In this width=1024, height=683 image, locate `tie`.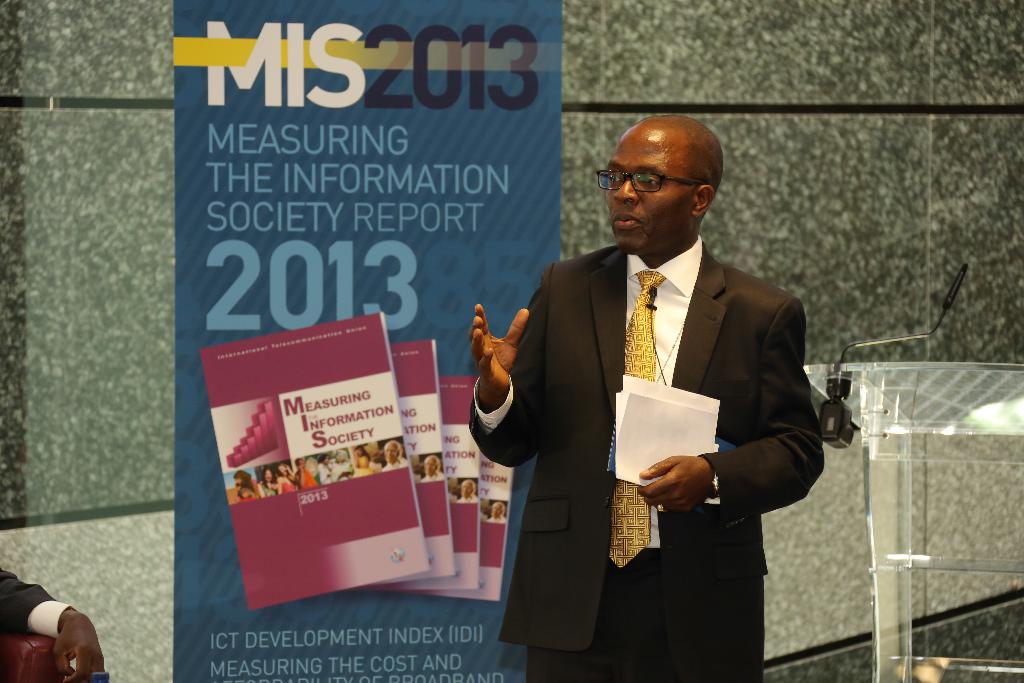
Bounding box: region(607, 267, 668, 568).
